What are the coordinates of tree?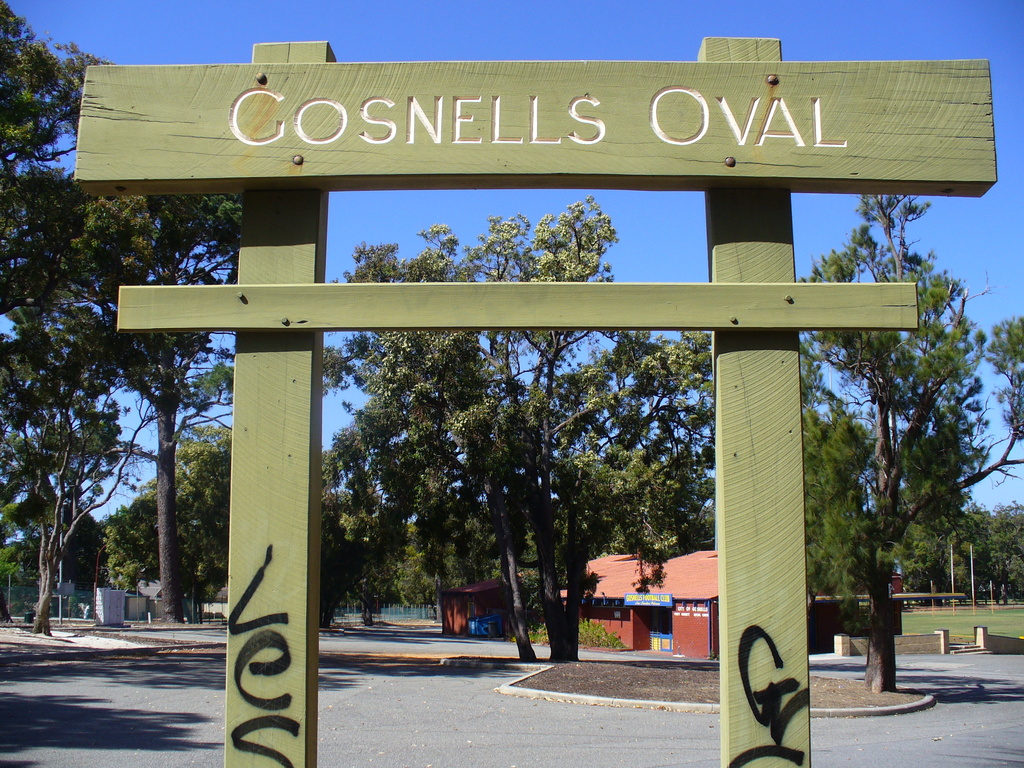
bbox(0, 338, 142, 636).
